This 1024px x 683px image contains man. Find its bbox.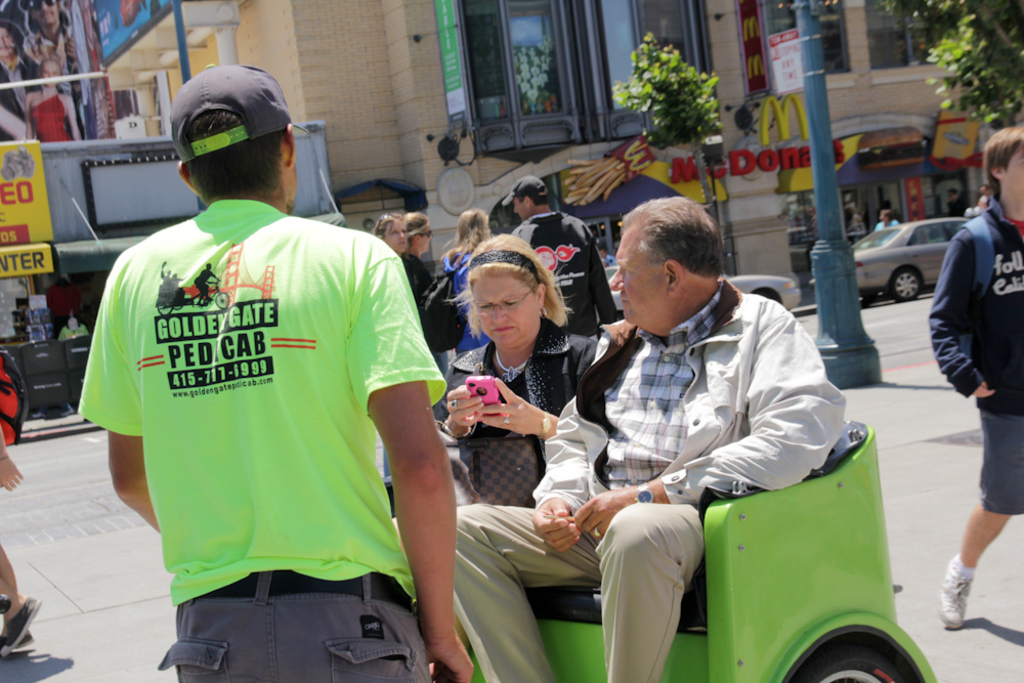
Rect(195, 265, 218, 302).
